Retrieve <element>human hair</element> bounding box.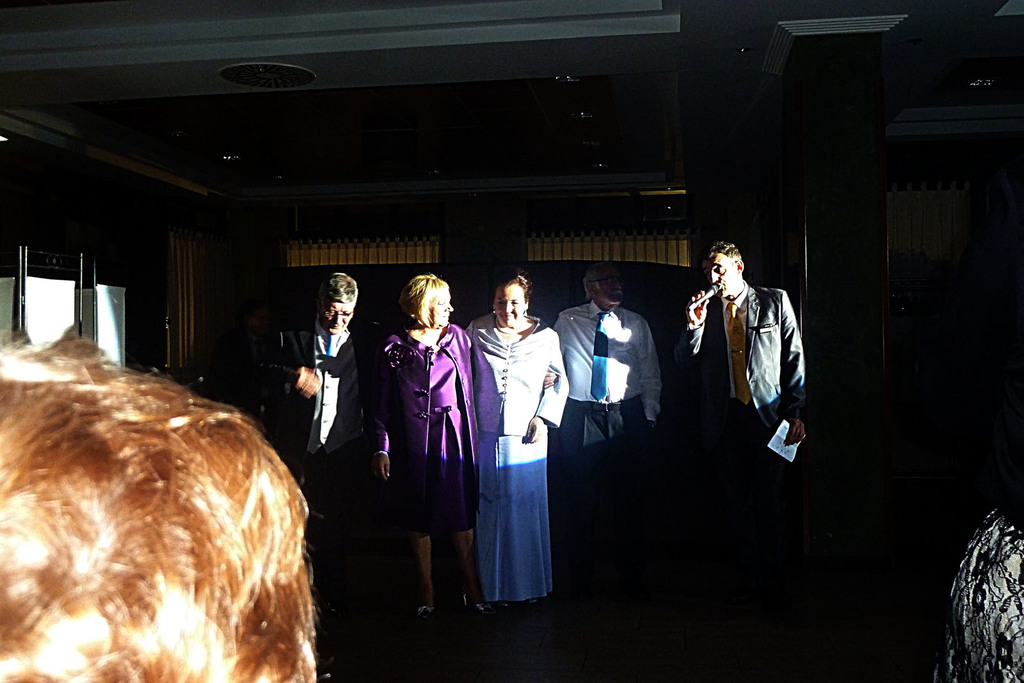
Bounding box: crop(494, 269, 534, 303).
